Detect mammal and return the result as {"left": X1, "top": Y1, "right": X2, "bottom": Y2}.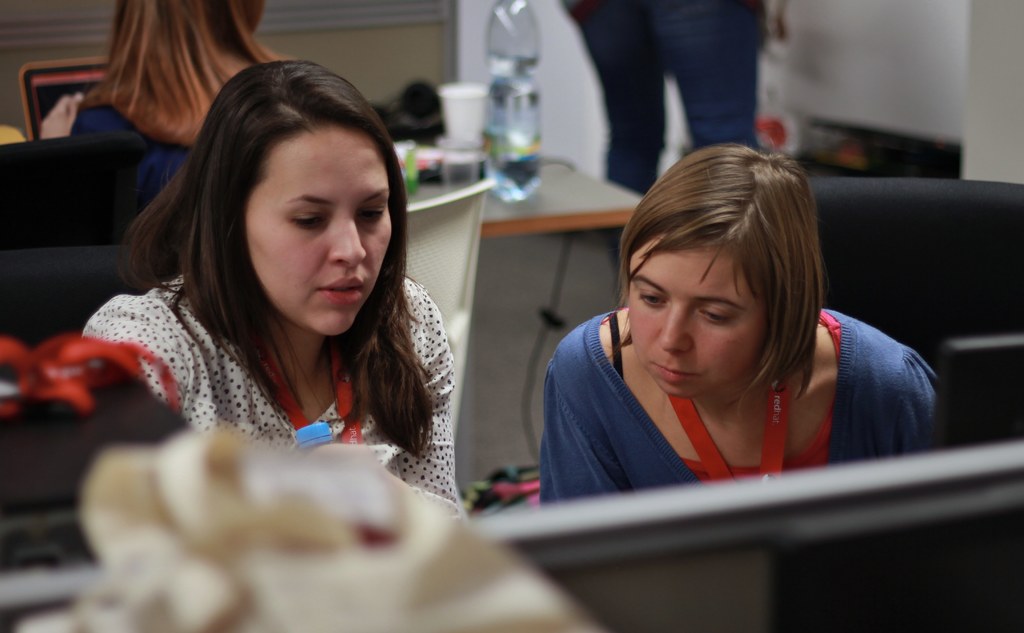
{"left": 526, "top": 160, "right": 925, "bottom": 497}.
